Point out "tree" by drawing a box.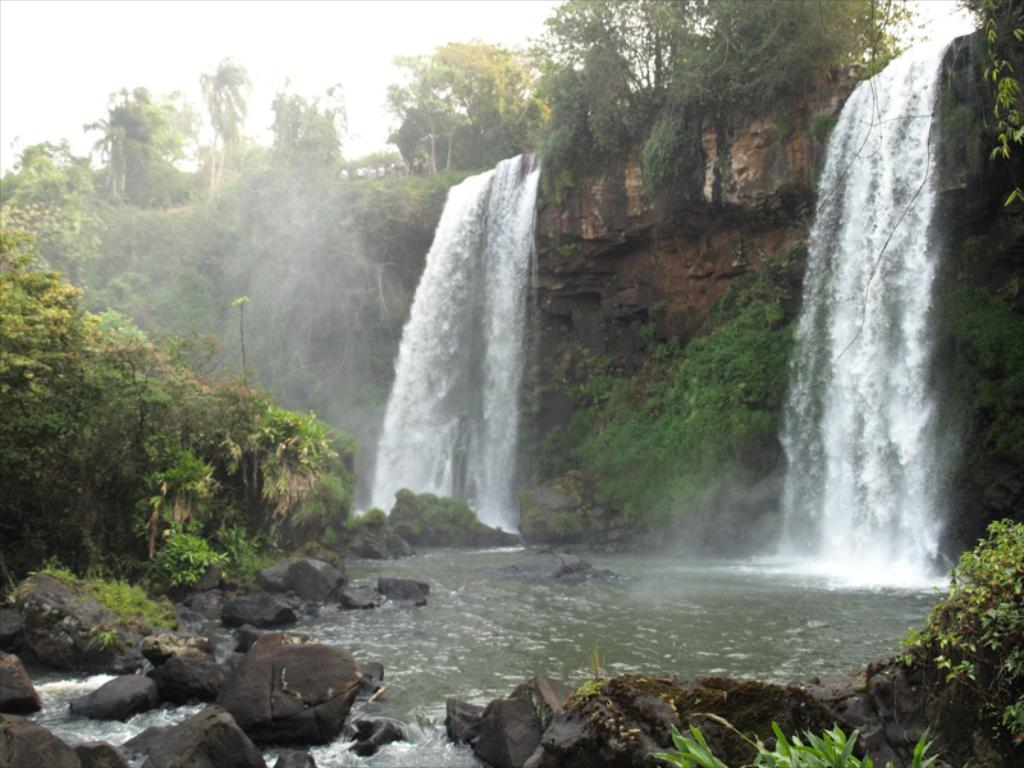
(0, 137, 110, 209).
